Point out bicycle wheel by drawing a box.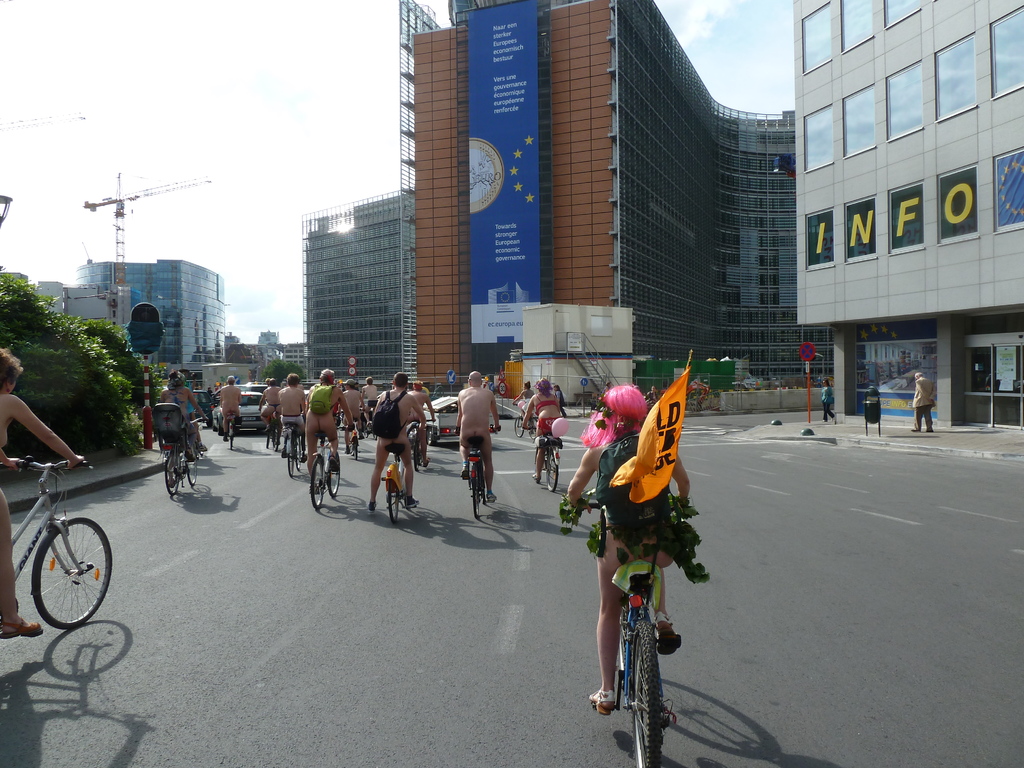
{"x1": 293, "y1": 437, "x2": 303, "y2": 469}.
